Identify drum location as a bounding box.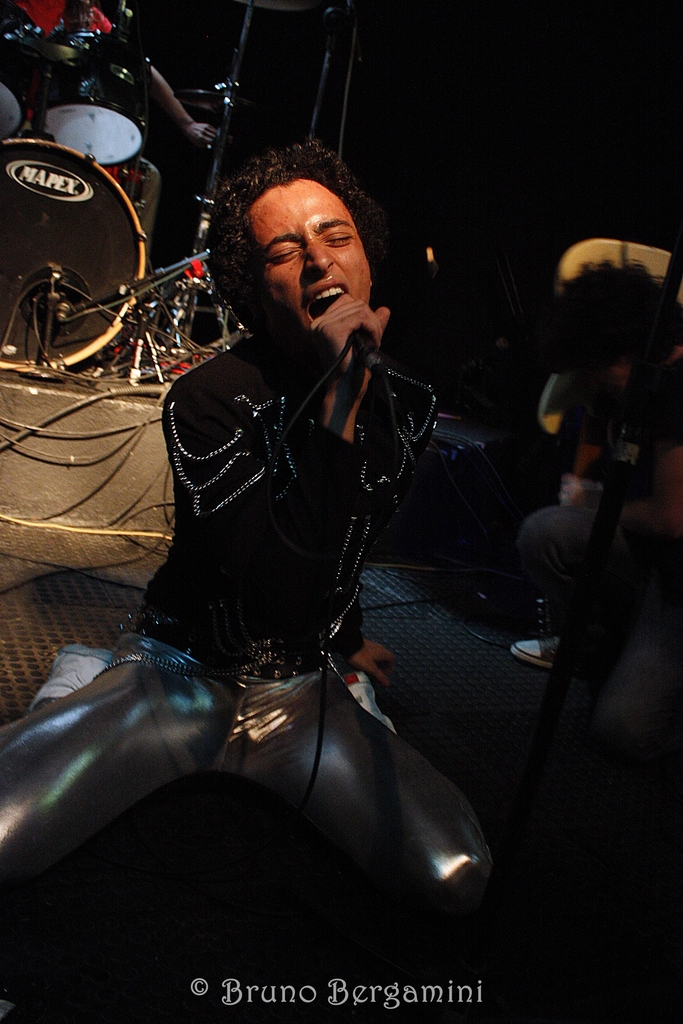
select_region(44, 26, 142, 166).
